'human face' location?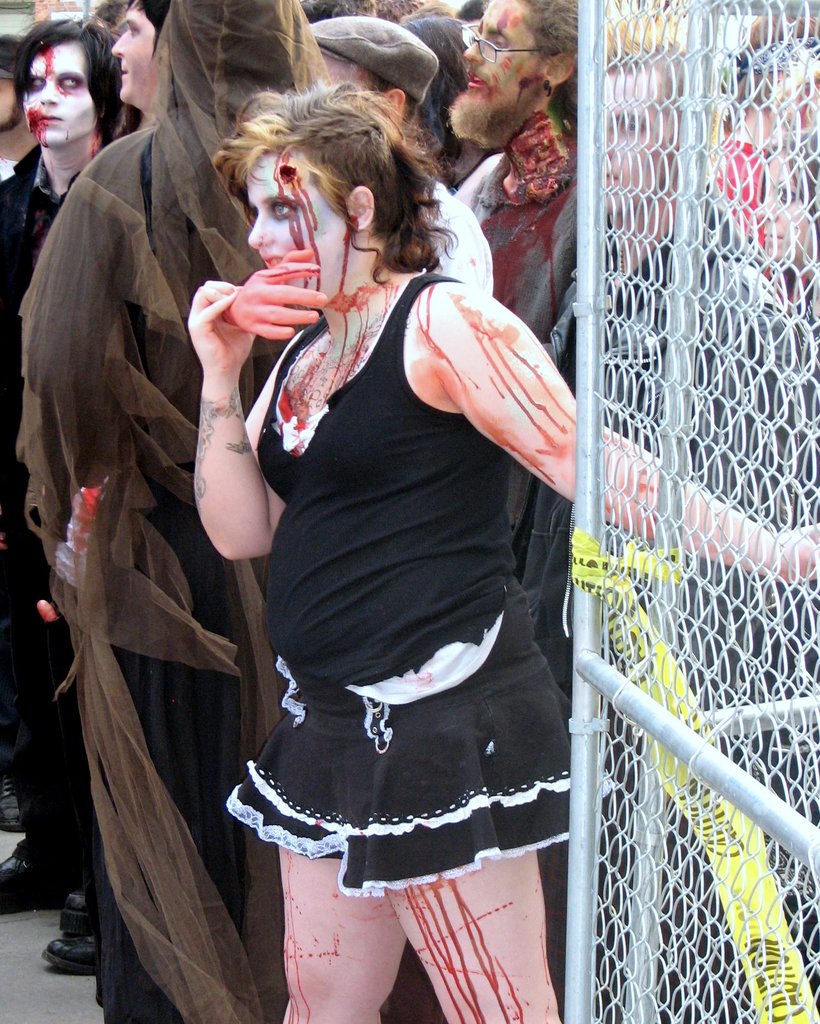
<box>21,43,94,148</box>
